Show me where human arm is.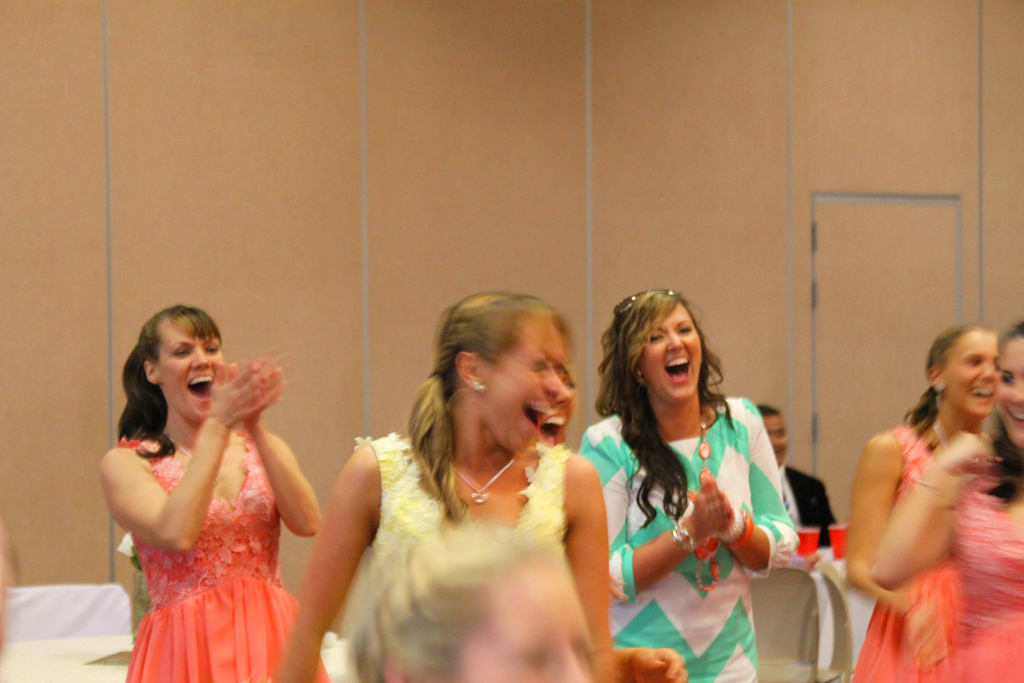
human arm is at 109,356,294,555.
